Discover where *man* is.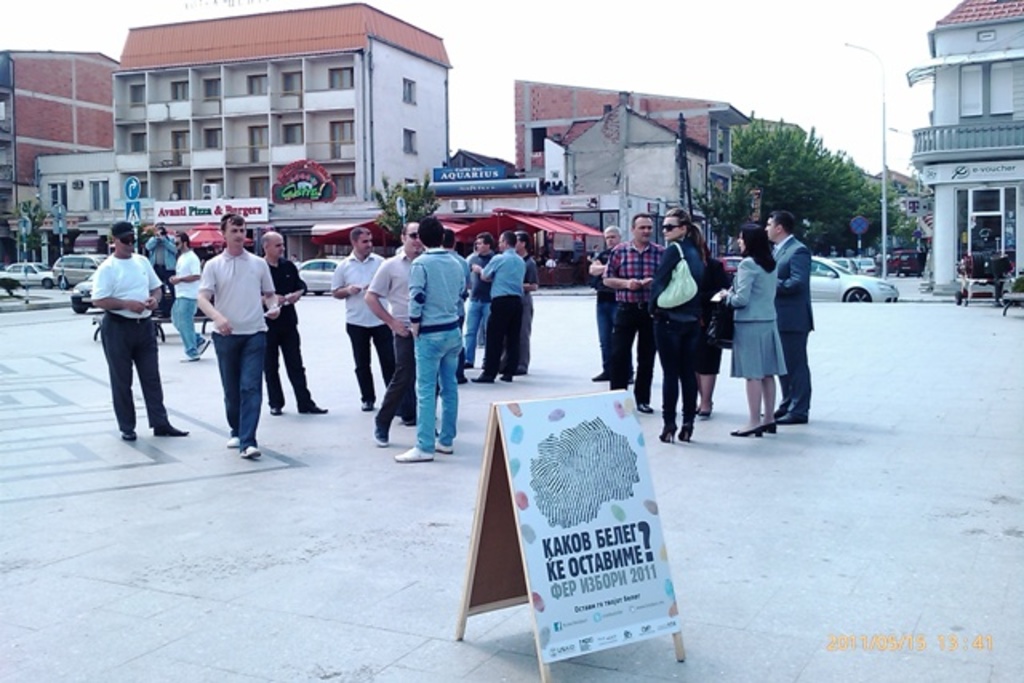
Discovered at left=470, top=229, right=522, bottom=382.
